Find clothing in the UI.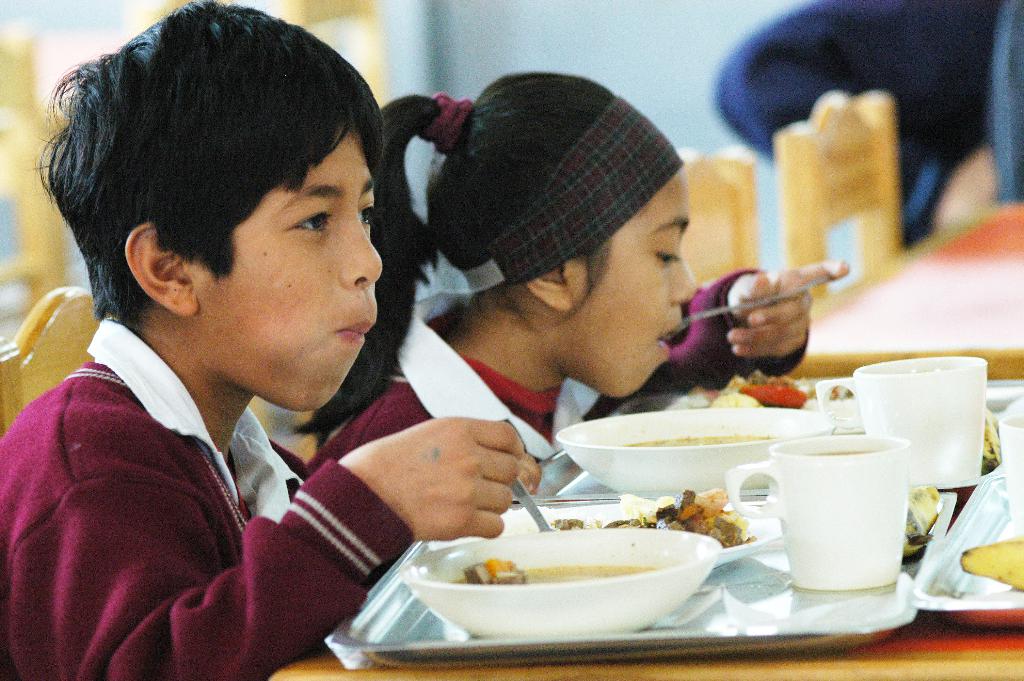
UI element at 708 0 1023 245.
